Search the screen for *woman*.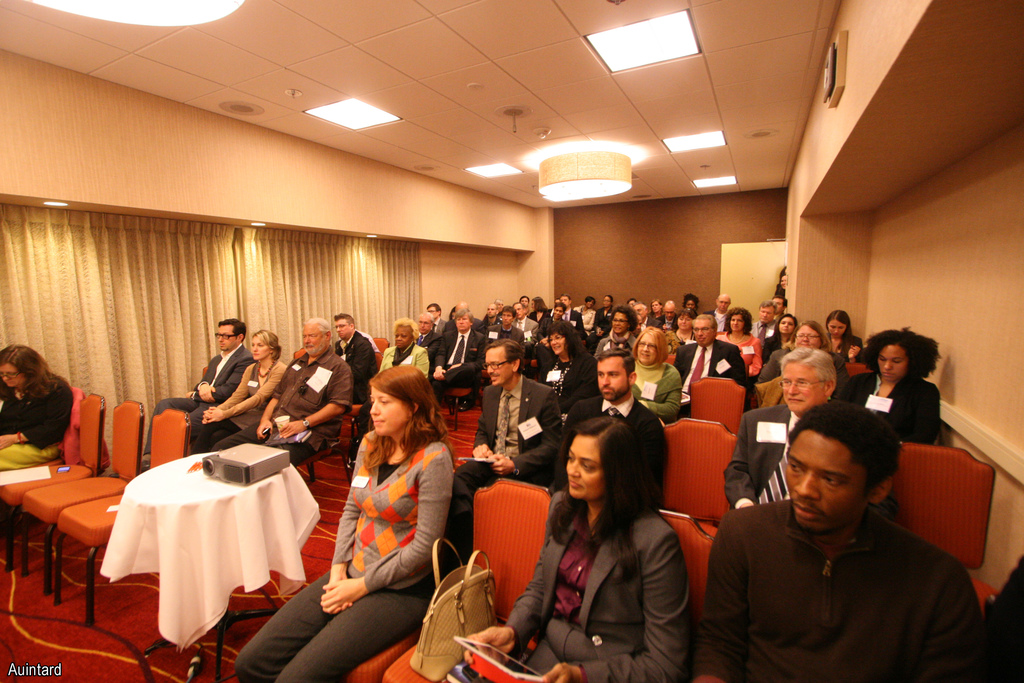
Found at 757 311 799 363.
